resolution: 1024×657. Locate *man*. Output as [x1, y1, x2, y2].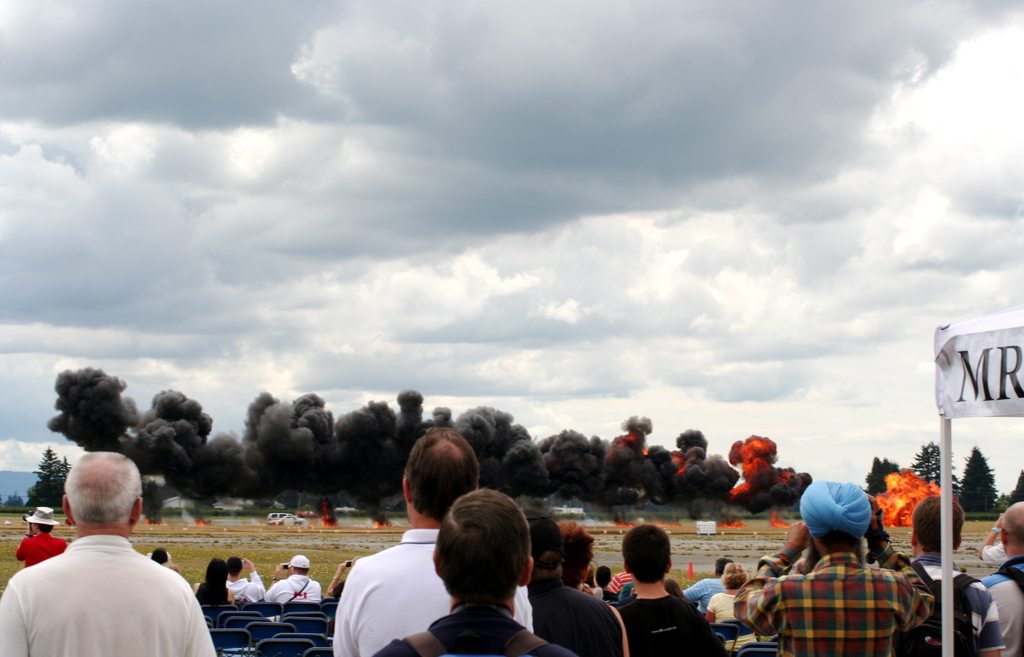
[2, 458, 202, 656].
